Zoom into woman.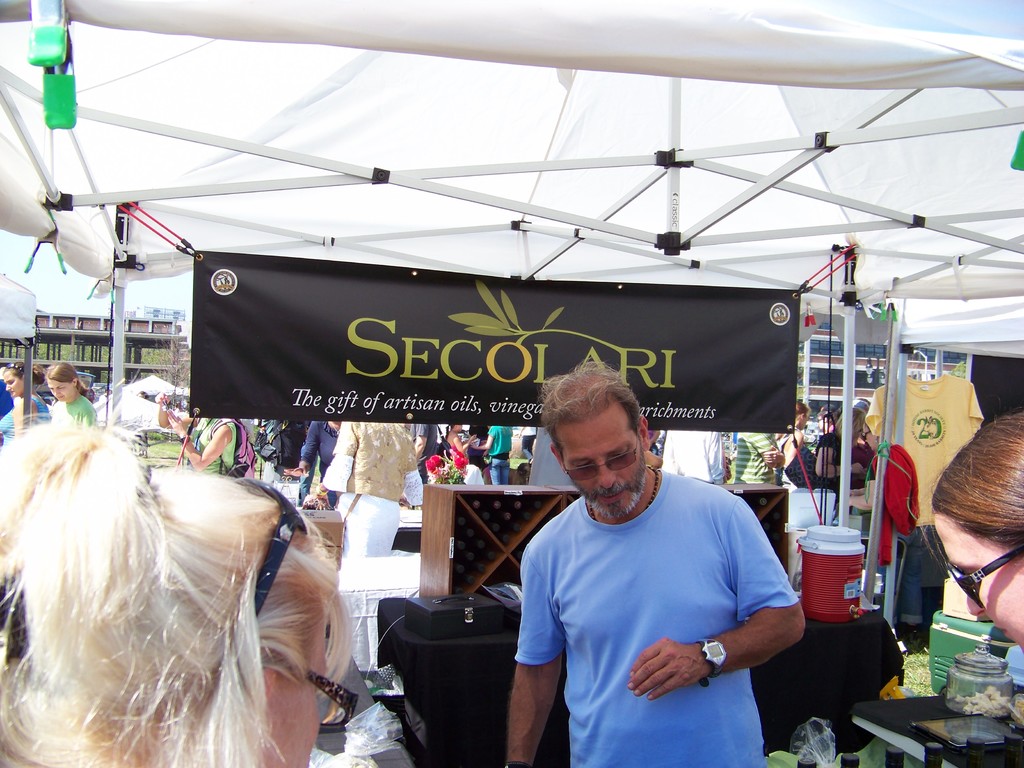
Zoom target: [left=469, top=427, right=510, bottom=489].
